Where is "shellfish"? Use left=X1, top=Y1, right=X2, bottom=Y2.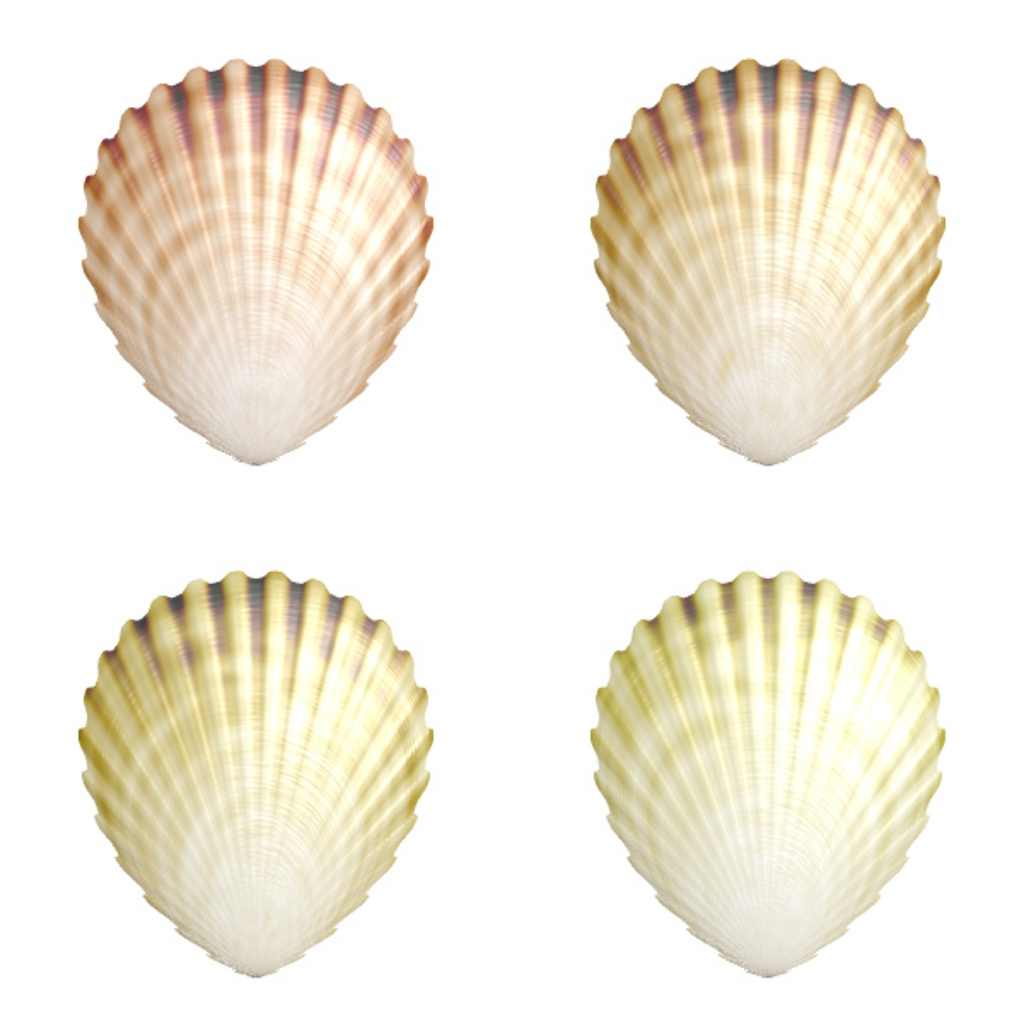
left=77, top=568, right=440, bottom=981.
